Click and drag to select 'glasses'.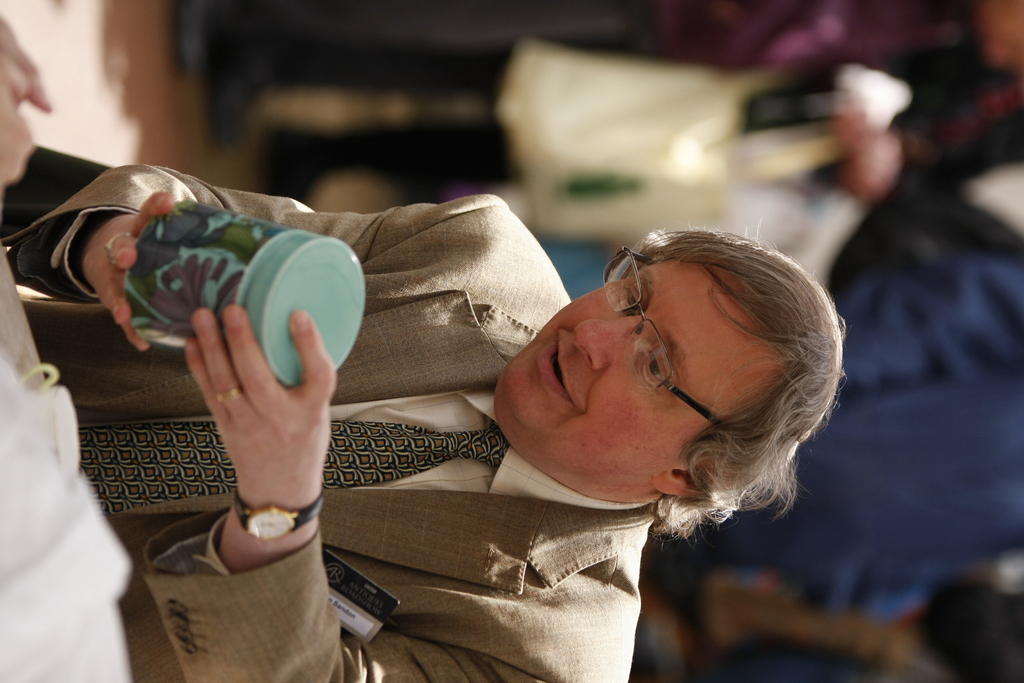
Selection: (x1=598, y1=240, x2=747, y2=437).
